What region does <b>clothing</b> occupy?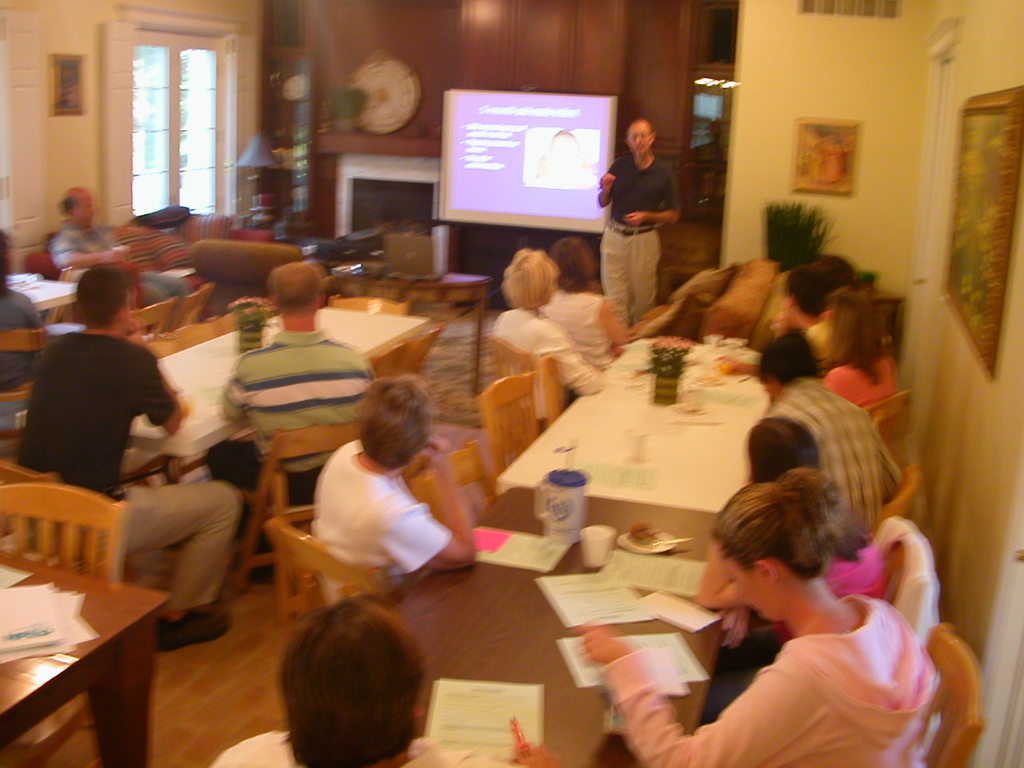
{"left": 607, "top": 151, "right": 679, "bottom": 226}.
